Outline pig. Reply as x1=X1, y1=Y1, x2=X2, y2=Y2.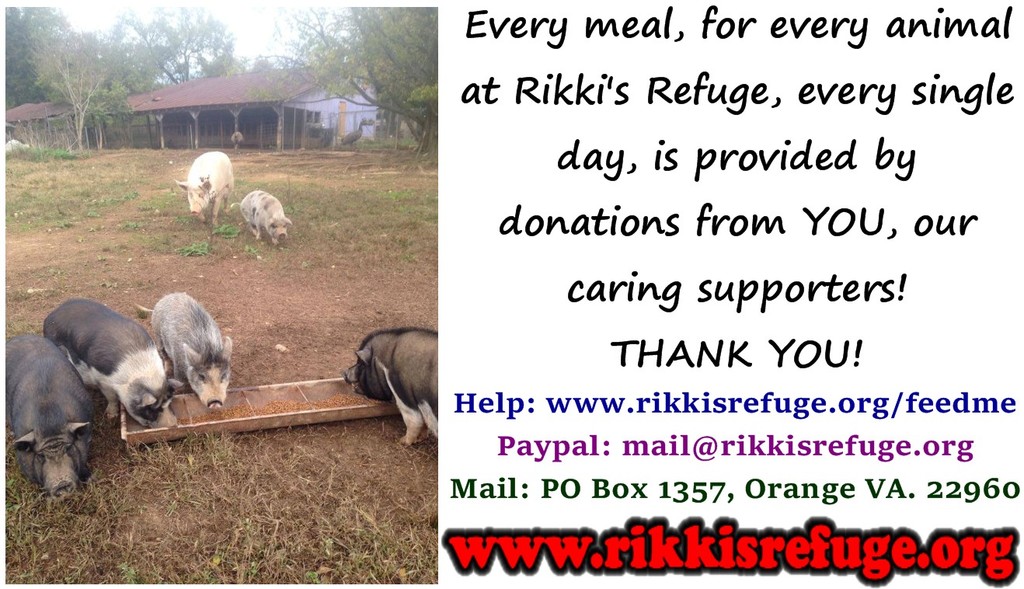
x1=175, y1=151, x2=235, y2=232.
